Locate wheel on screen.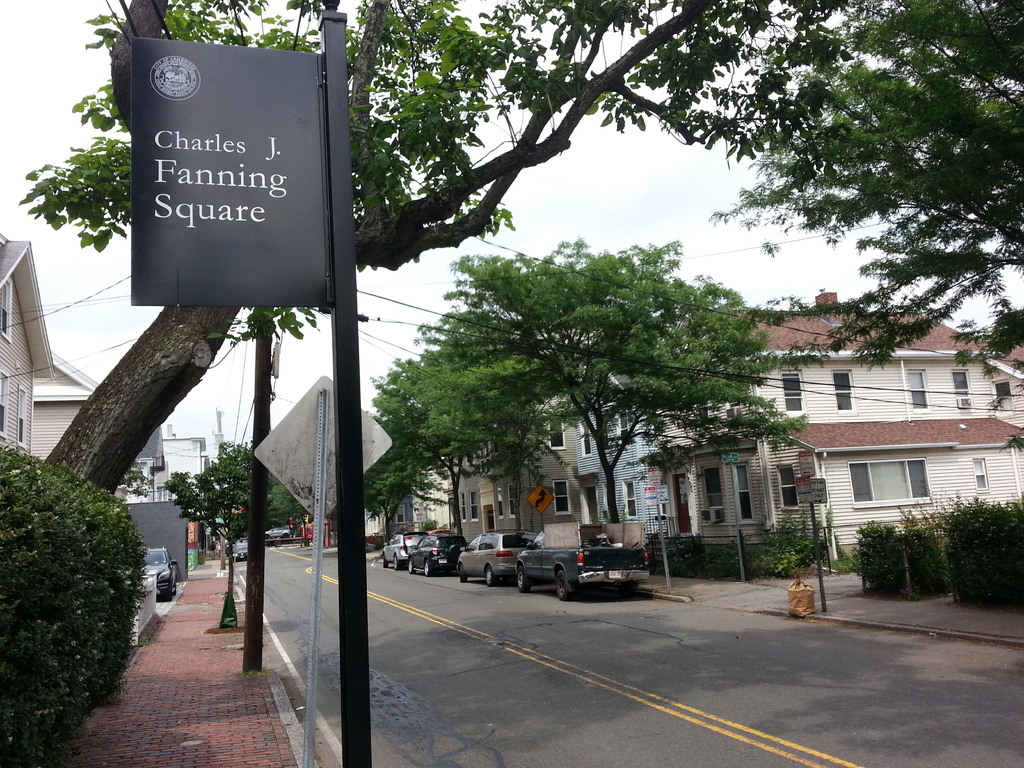
On screen at {"left": 423, "top": 558, "right": 435, "bottom": 578}.
